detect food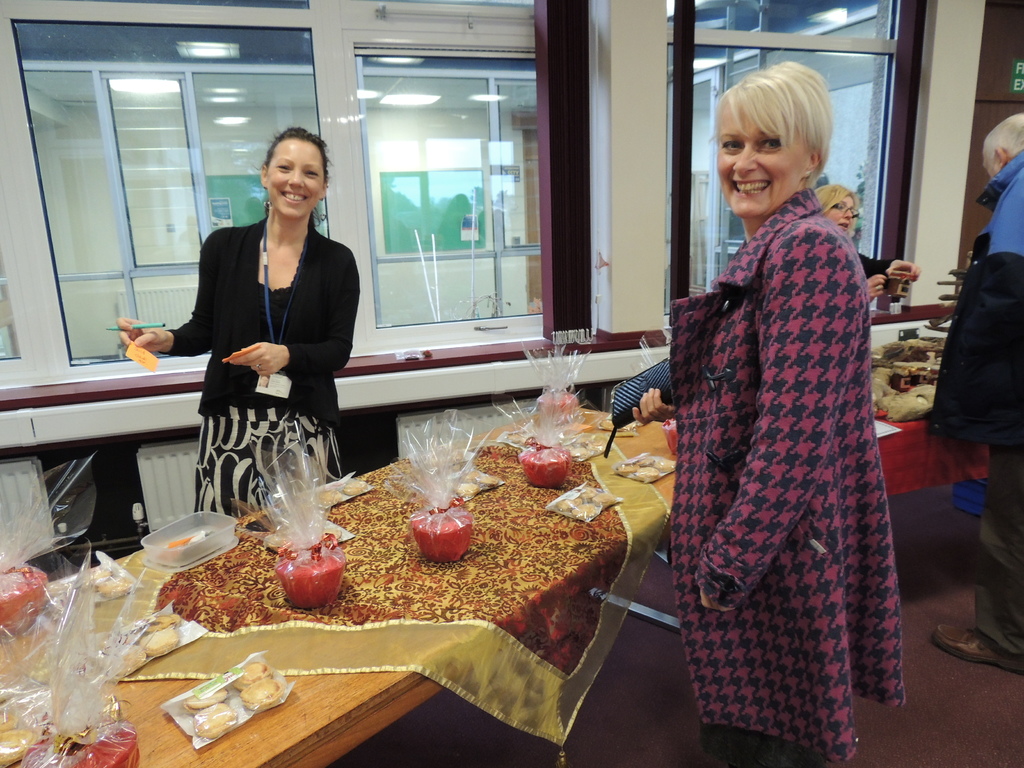
region(653, 457, 675, 474)
